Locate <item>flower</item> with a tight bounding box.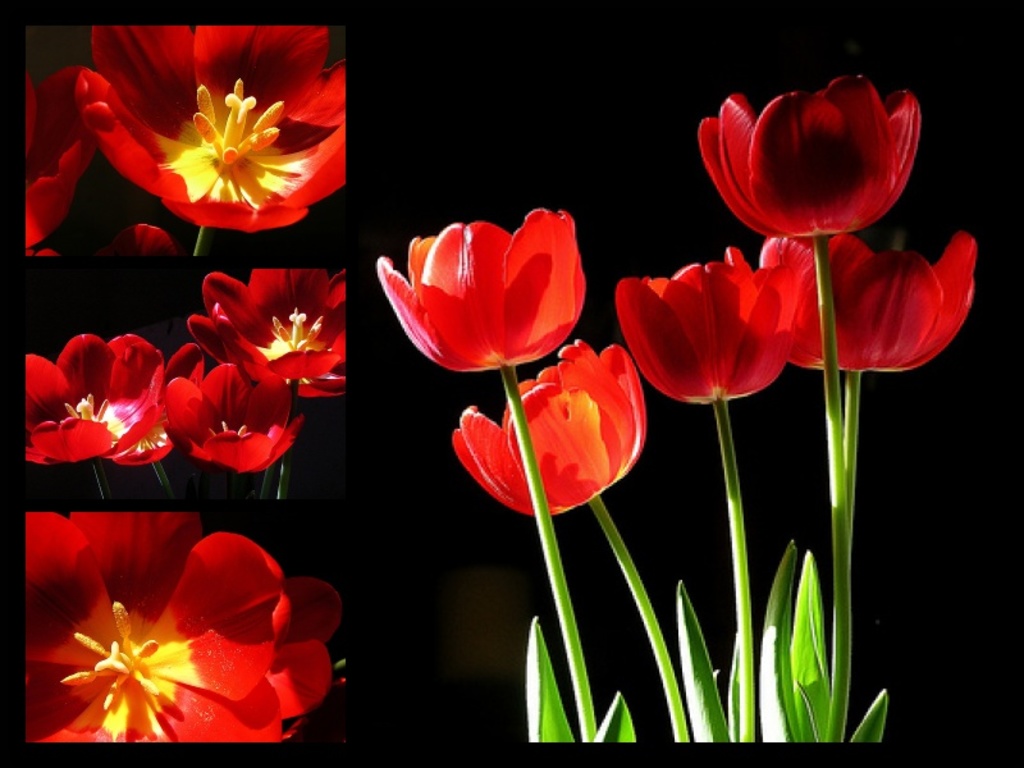
374/202/604/374.
